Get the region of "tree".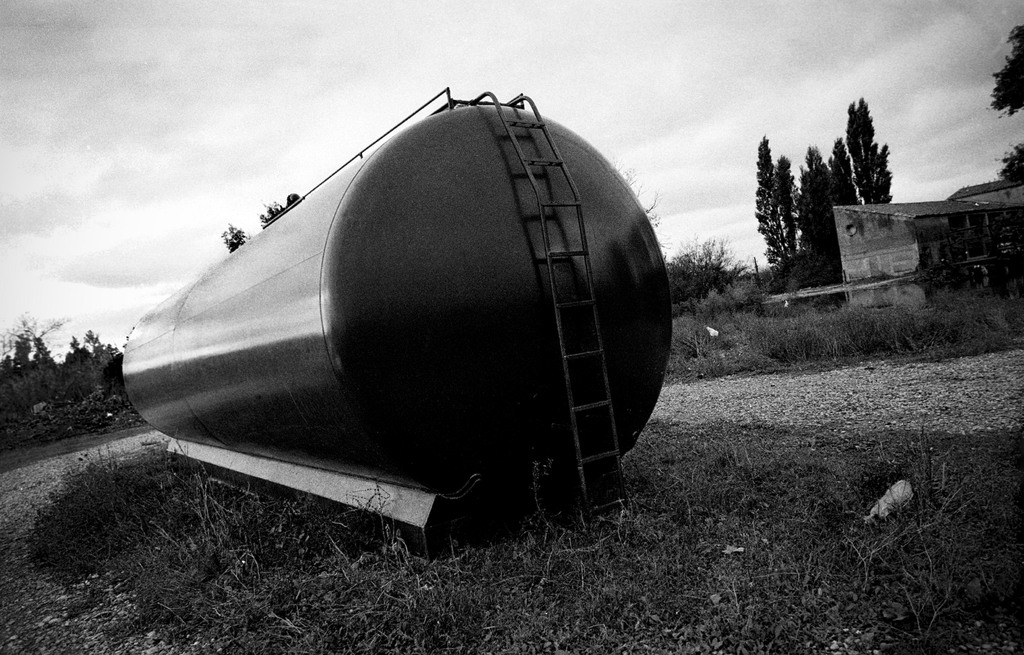
select_region(990, 138, 1023, 189).
